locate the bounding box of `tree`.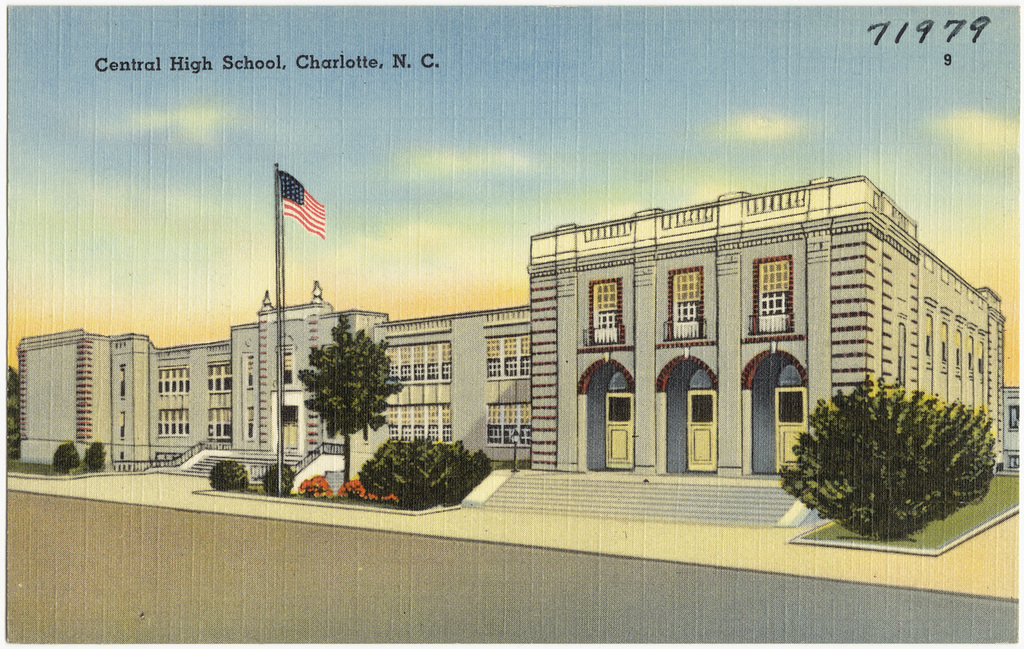
Bounding box: <bbox>352, 425, 489, 514</bbox>.
